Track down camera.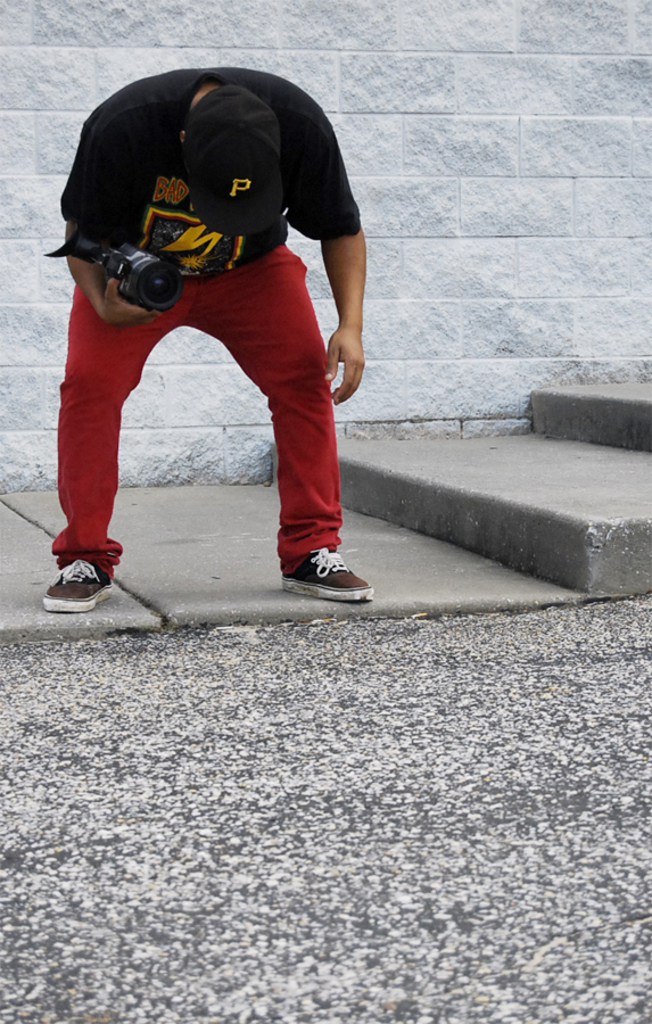
Tracked to [left=41, top=220, right=183, bottom=314].
